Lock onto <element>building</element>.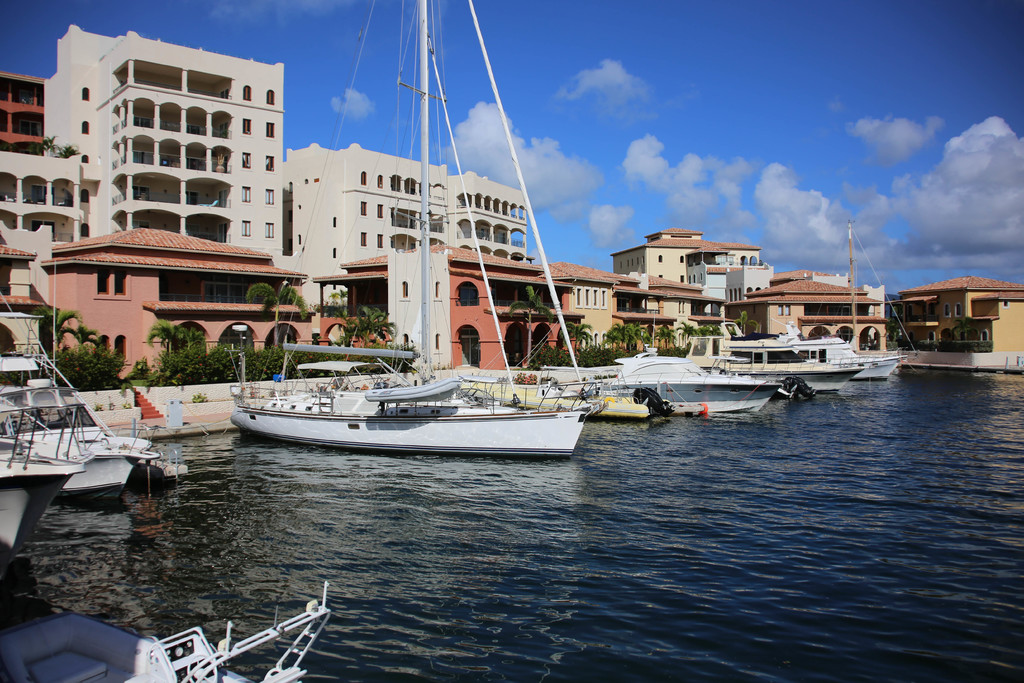
Locked: [896, 280, 1023, 368].
